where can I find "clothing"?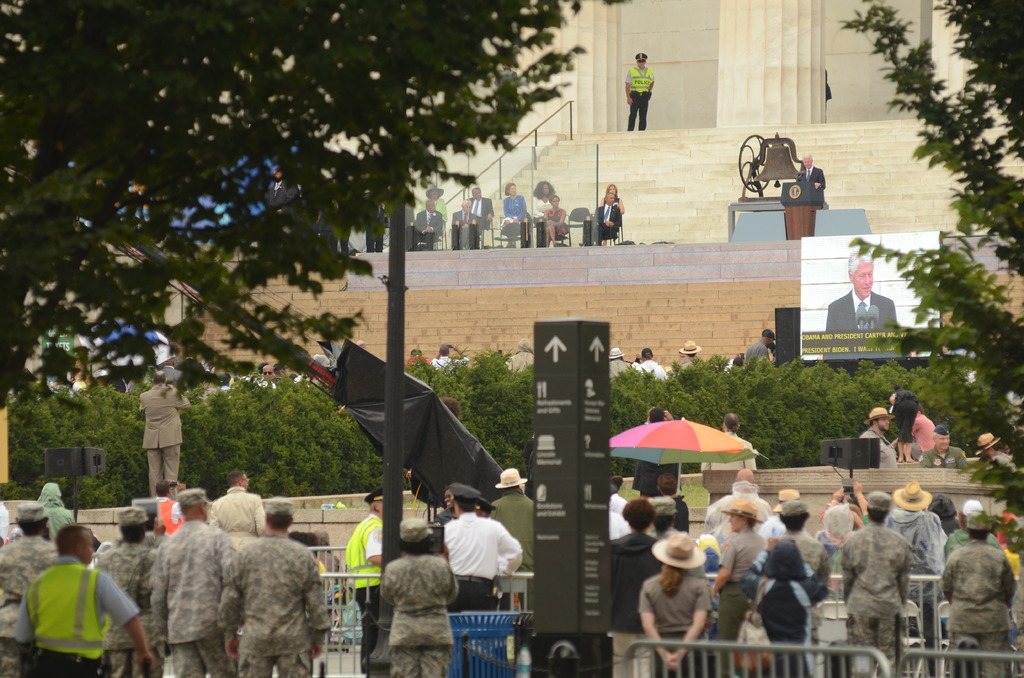
You can find it at x1=458, y1=192, x2=496, y2=231.
